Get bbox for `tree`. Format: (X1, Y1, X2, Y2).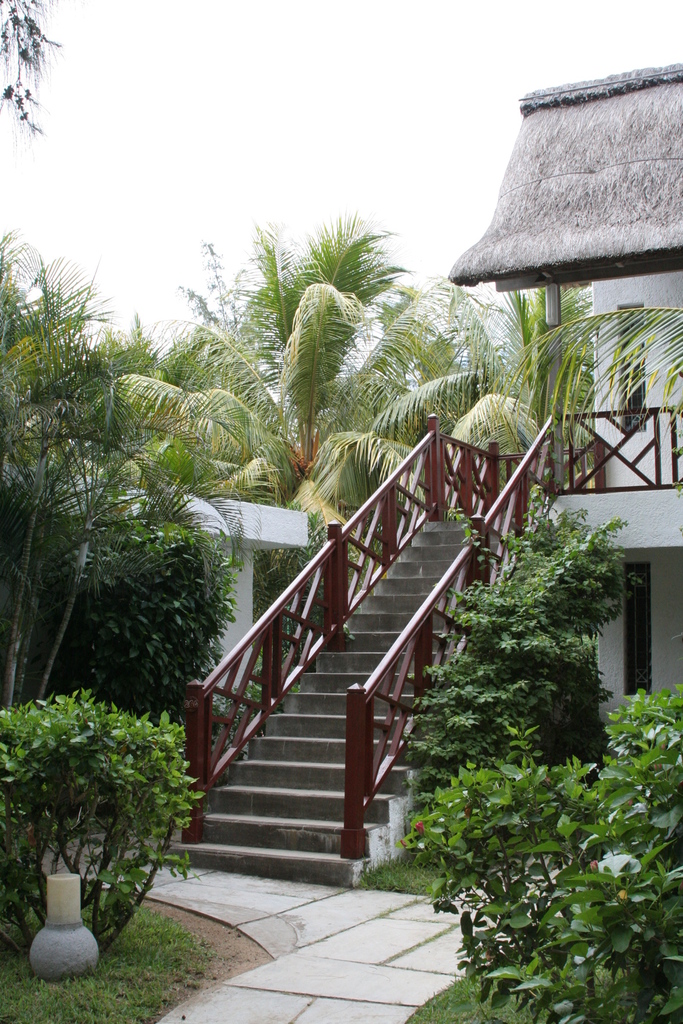
(0, 225, 265, 704).
